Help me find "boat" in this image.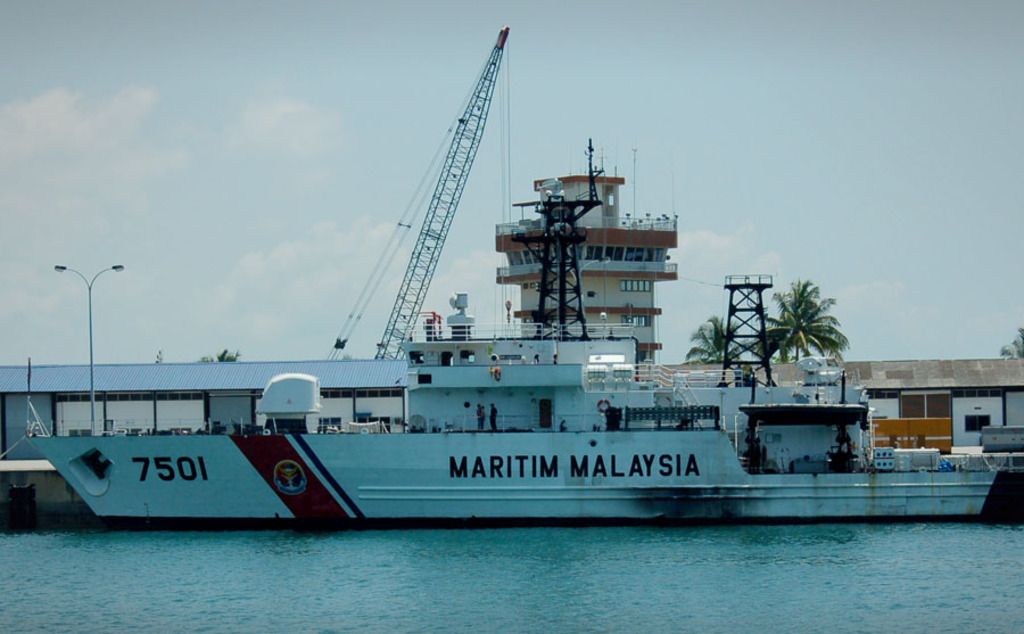
Found it: region(23, 396, 997, 538).
